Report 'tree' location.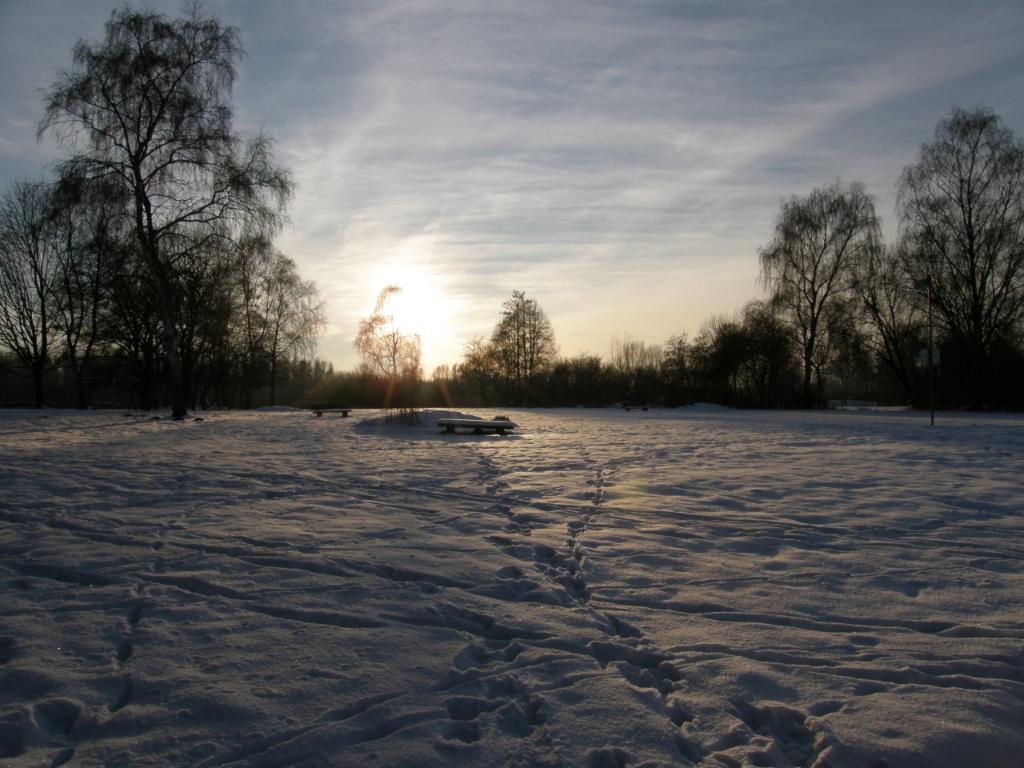
Report: Rect(699, 322, 748, 392).
